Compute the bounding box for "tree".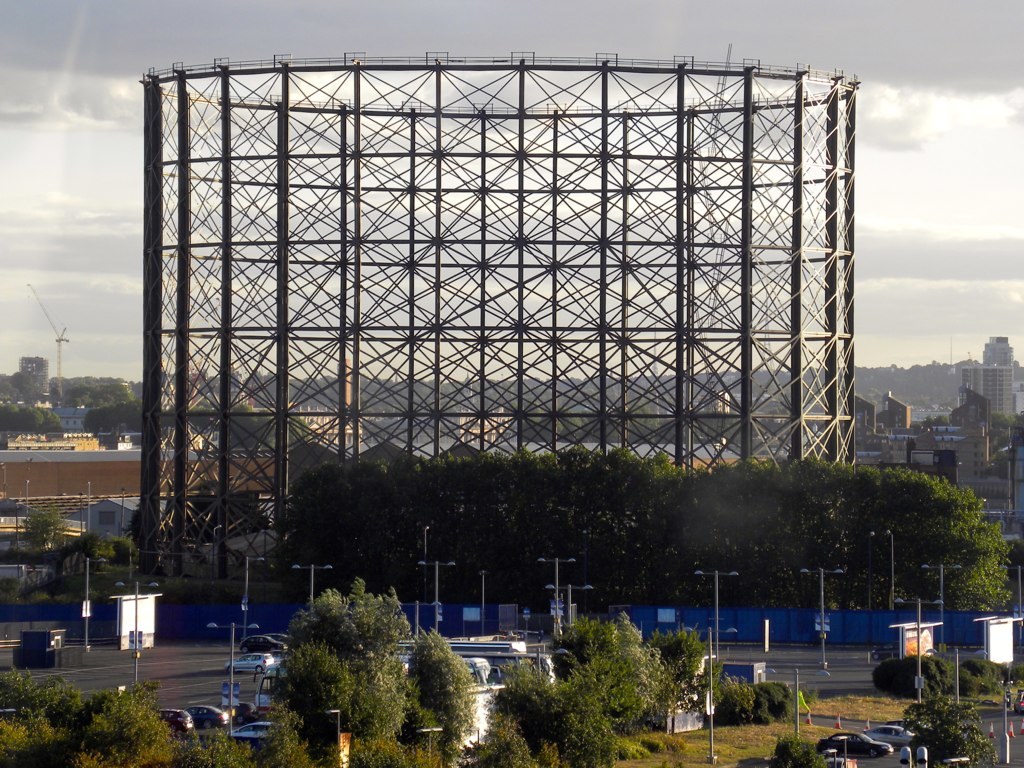
[left=1017, top=412, right=1023, bottom=452].
